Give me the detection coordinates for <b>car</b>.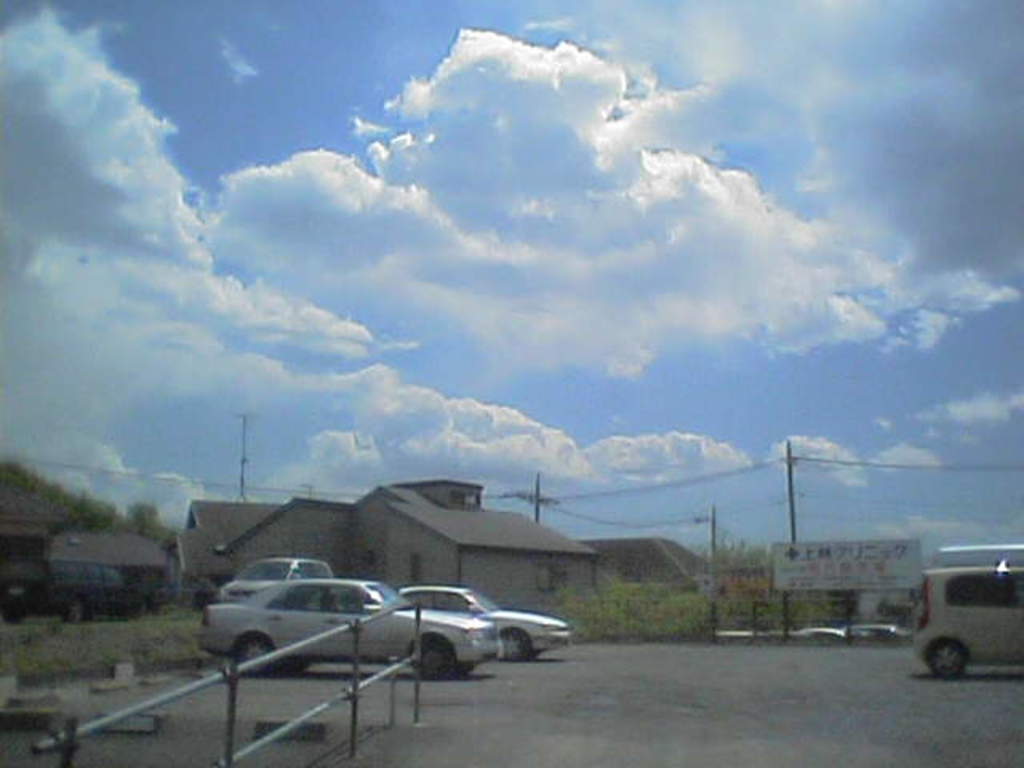
<bbox>190, 571, 499, 682</bbox>.
